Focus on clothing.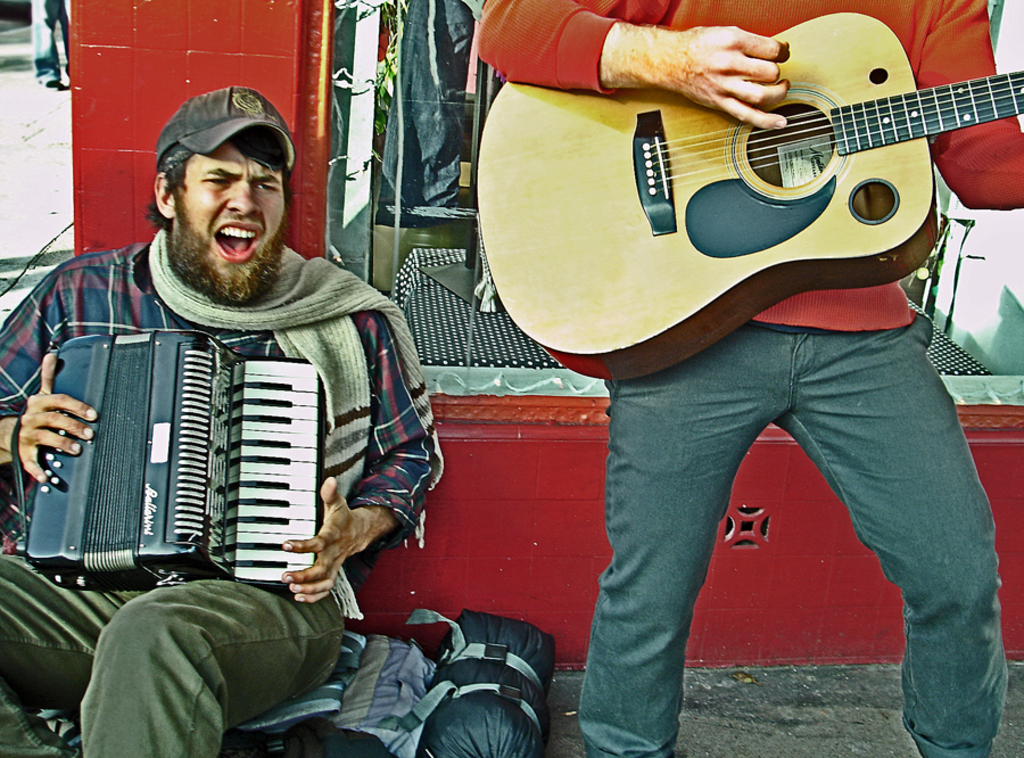
Focused at {"left": 25, "top": 0, "right": 71, "bottom": 89}.
